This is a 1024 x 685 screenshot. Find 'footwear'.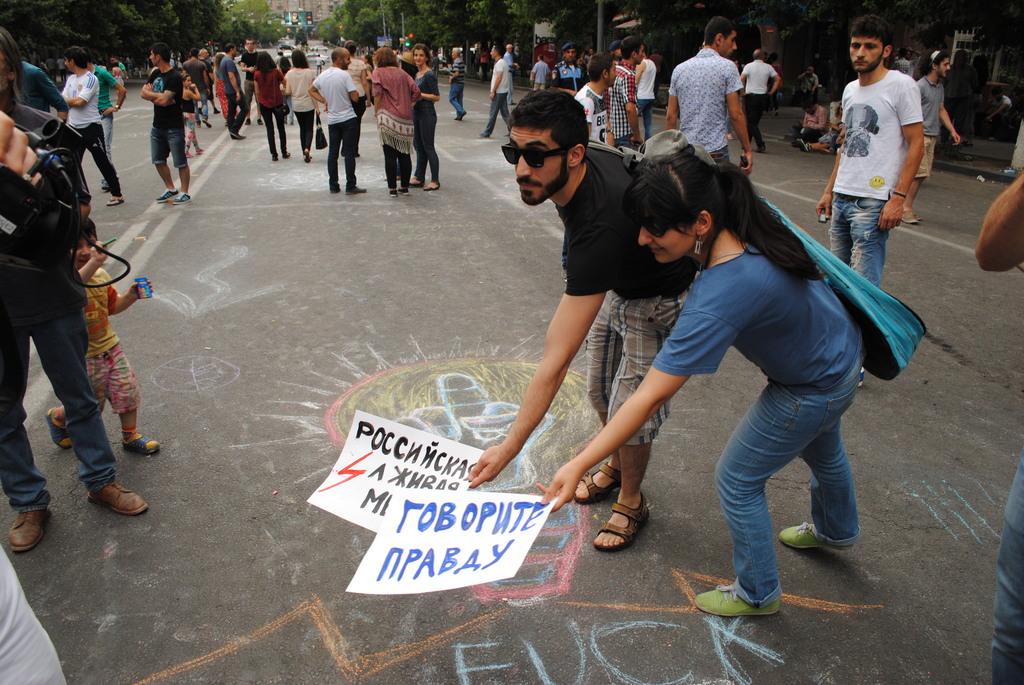
Bounding box: 331, 186, 341, 194.
